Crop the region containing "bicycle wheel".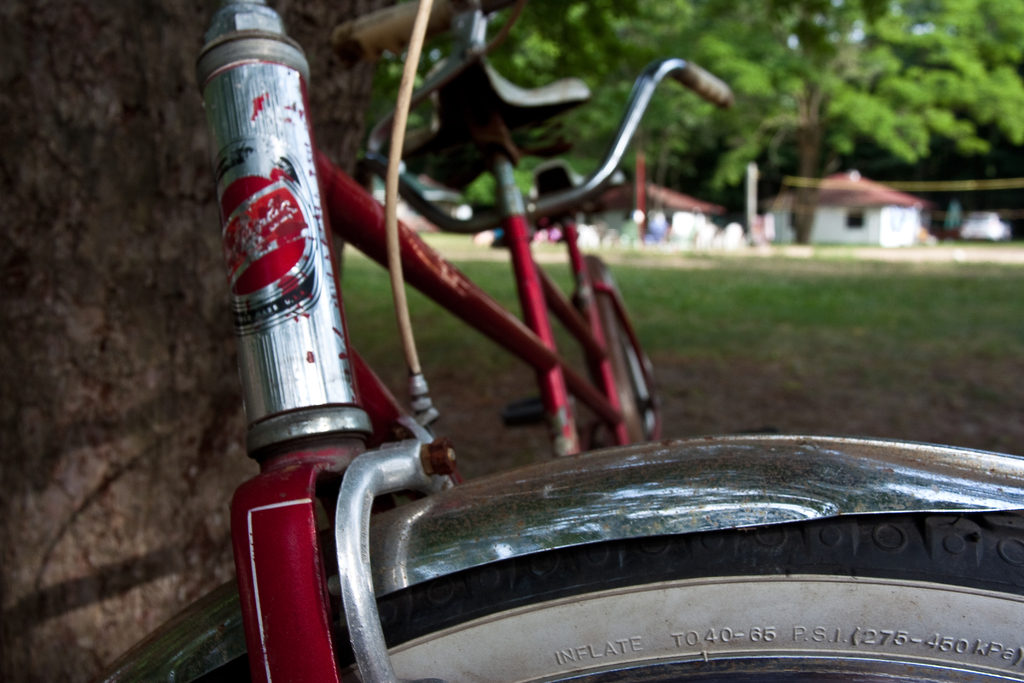
Crop region: (164,509,1023,682).
